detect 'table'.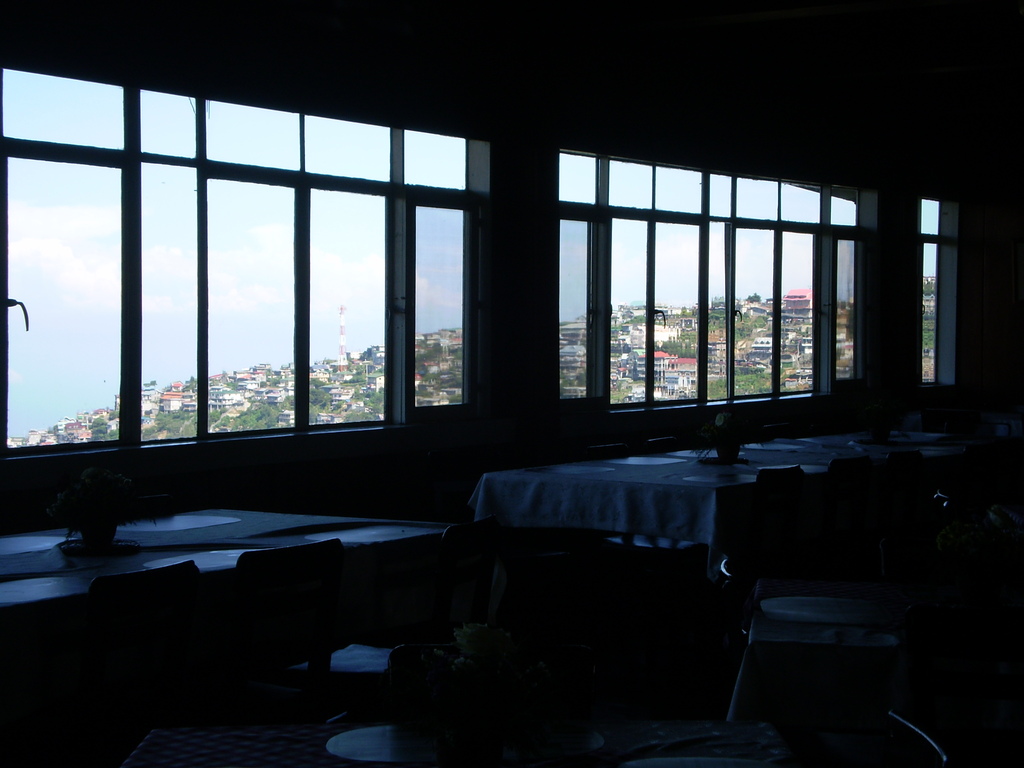
Detected at <region>0, 495, 461, 692</region>.
